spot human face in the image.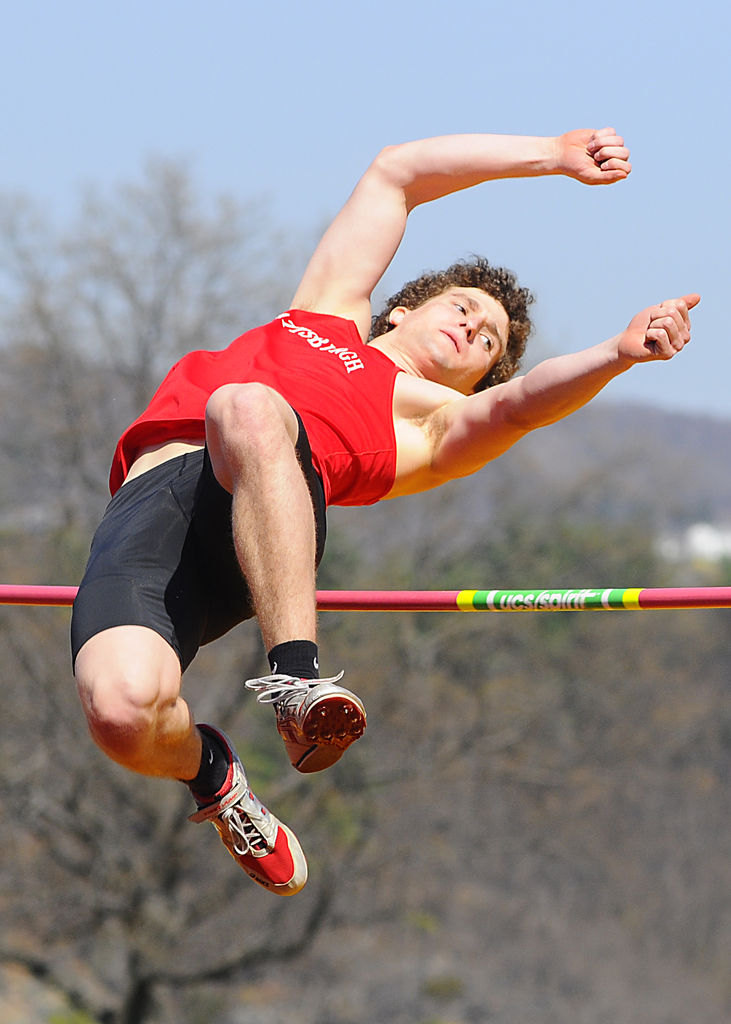
human face found at {"x1": 403, "y1": 296, "x2": 513, "y2": 389}.
